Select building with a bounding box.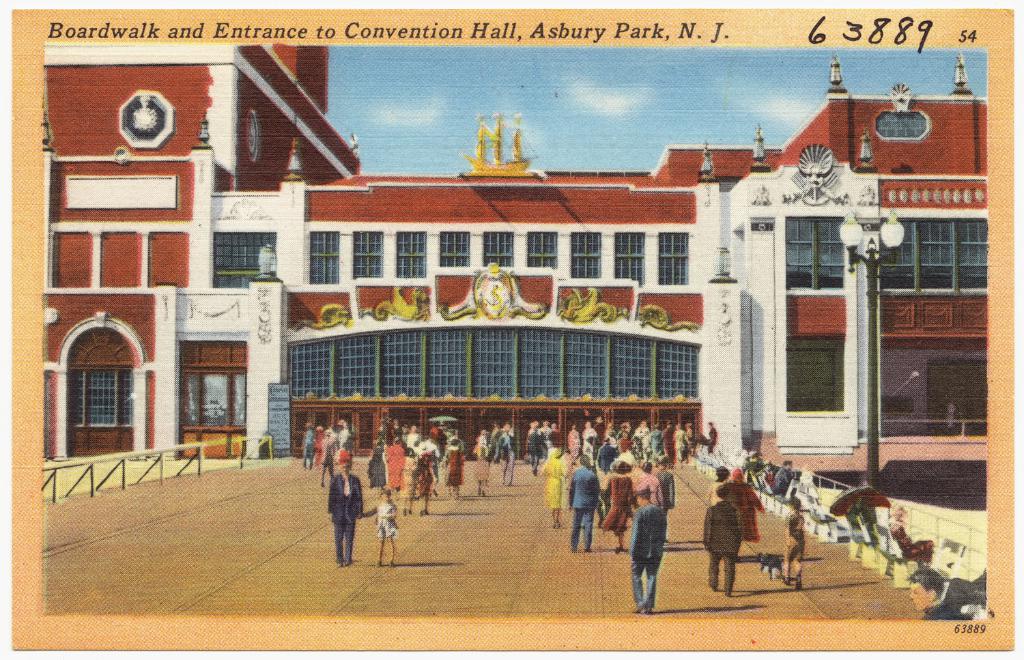
42,42,987,487.
